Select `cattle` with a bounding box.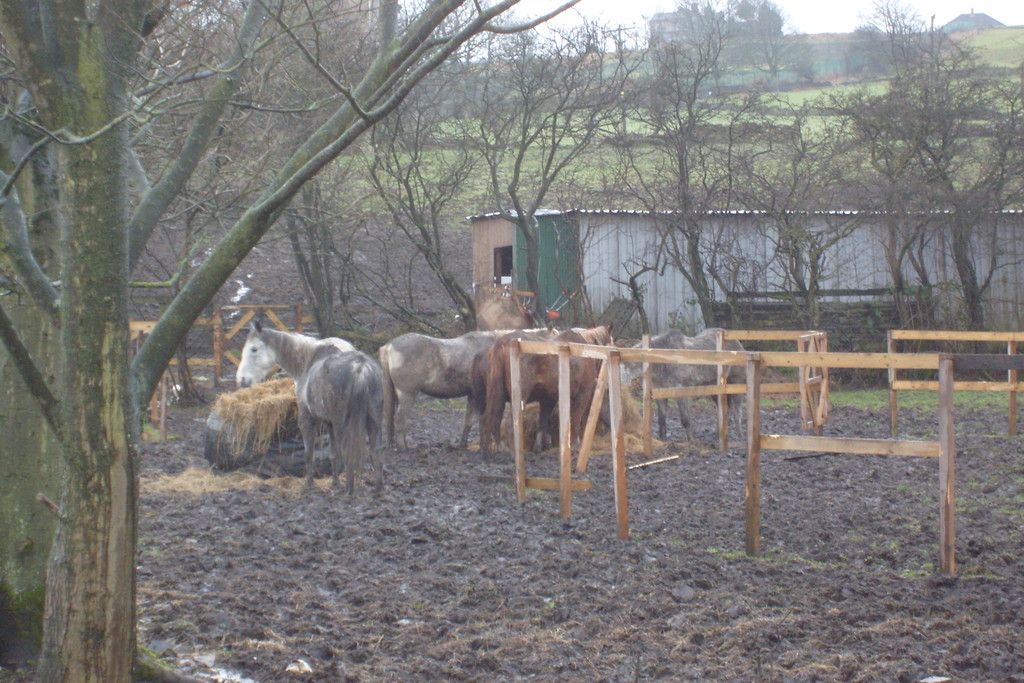
bbox=(459, 316, 614, 445).
